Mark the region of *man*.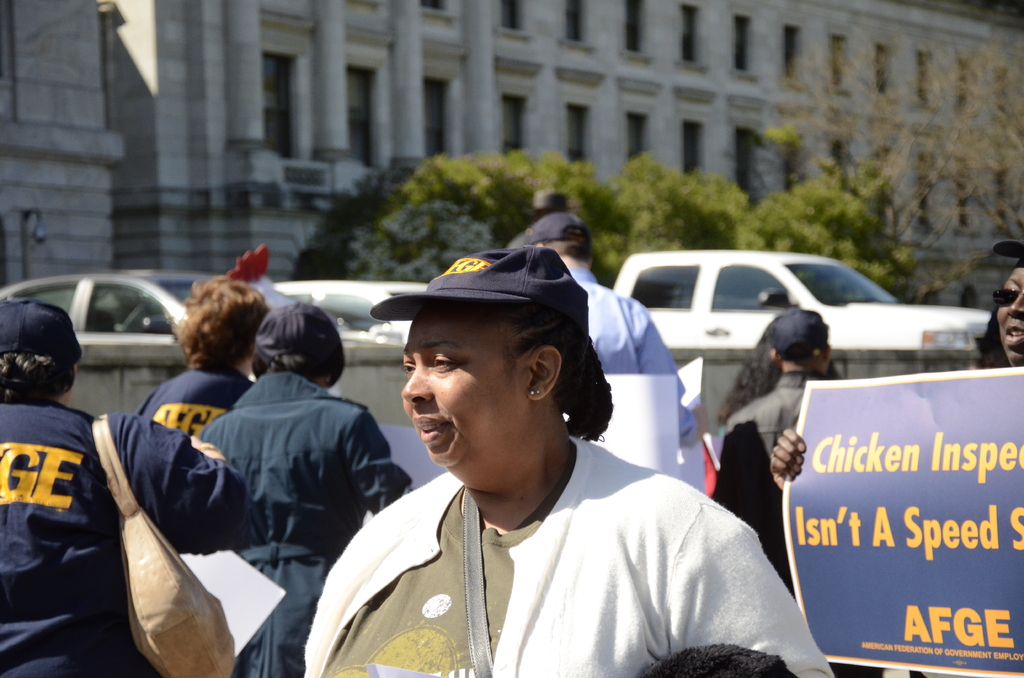
Region: 710/307/868/677.
